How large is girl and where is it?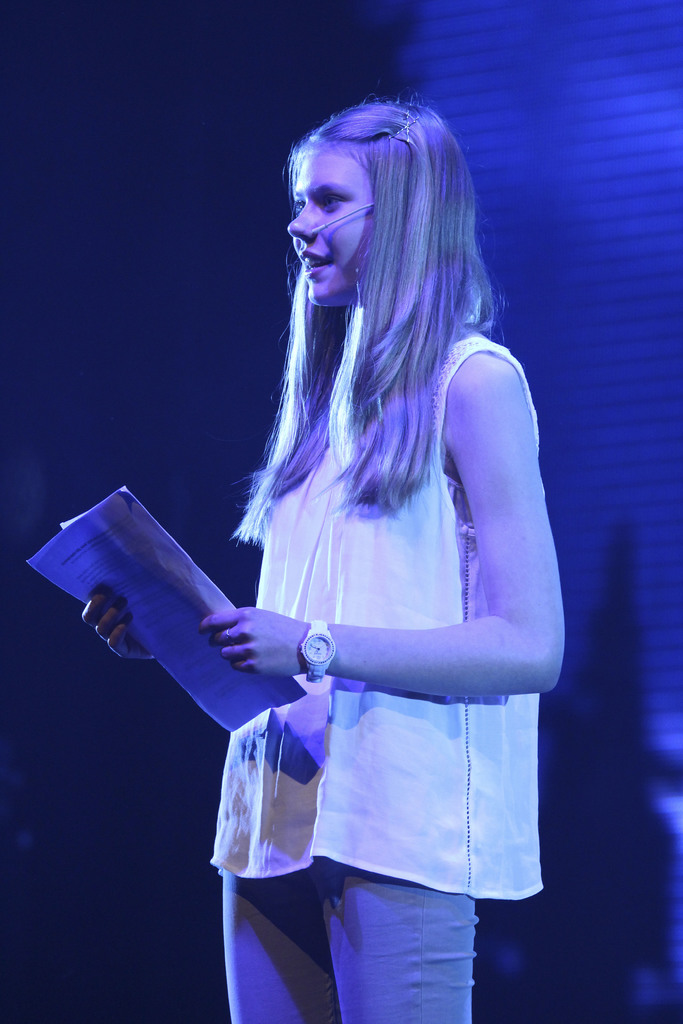
Bounding box: l=85, t=91, r=563, b=1023.
